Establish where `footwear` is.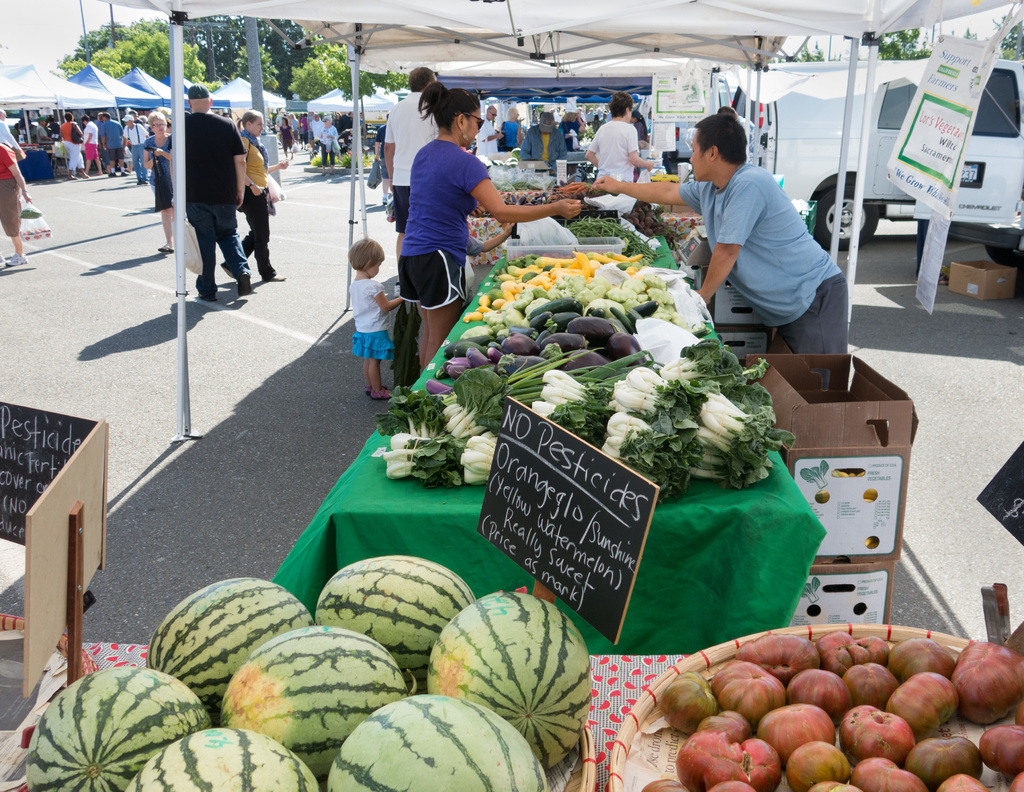
Established at pyautogui.locateOnScreen(364, 383, 392, 402).
